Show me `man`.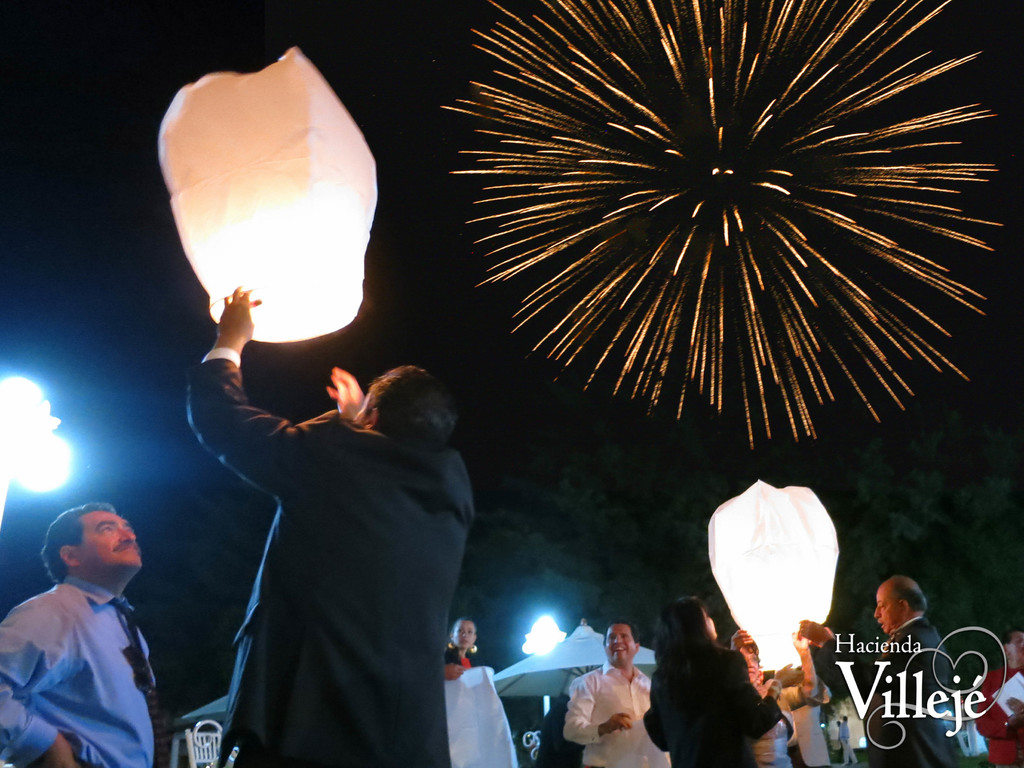
`man` is here: 0/500/161/767.
